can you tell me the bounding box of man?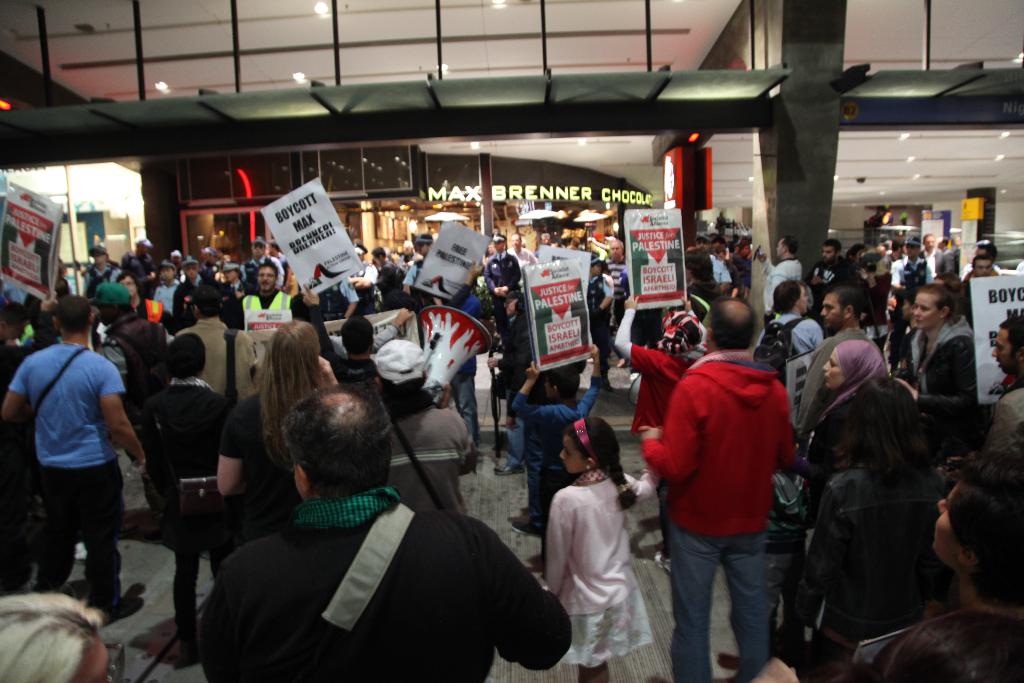
{"x1": 218, "y1": 252, "x2": 304, "y2": 320}.
